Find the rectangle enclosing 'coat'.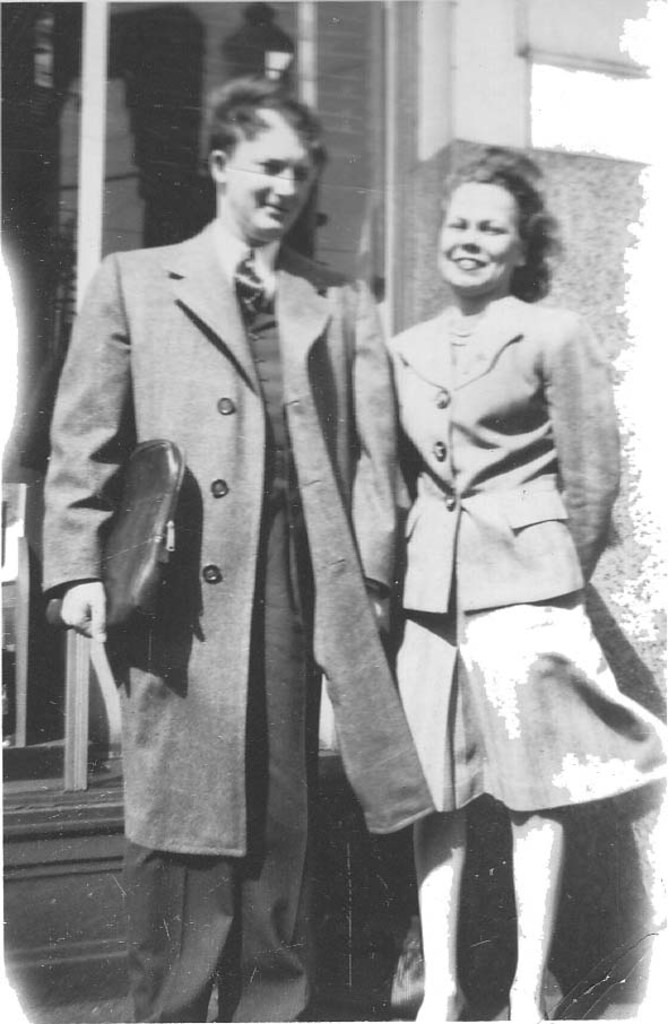
{"left": 359, "top": 274, "right": 628, "bottom": 621}.
